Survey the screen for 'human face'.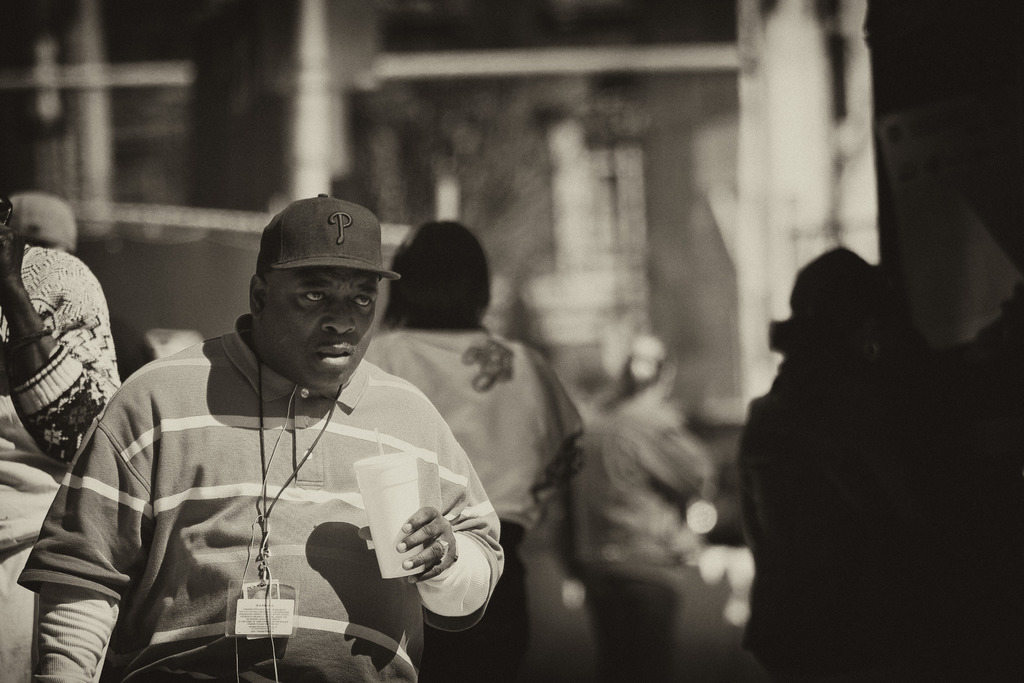
Survey found: (261,265,378,388).
